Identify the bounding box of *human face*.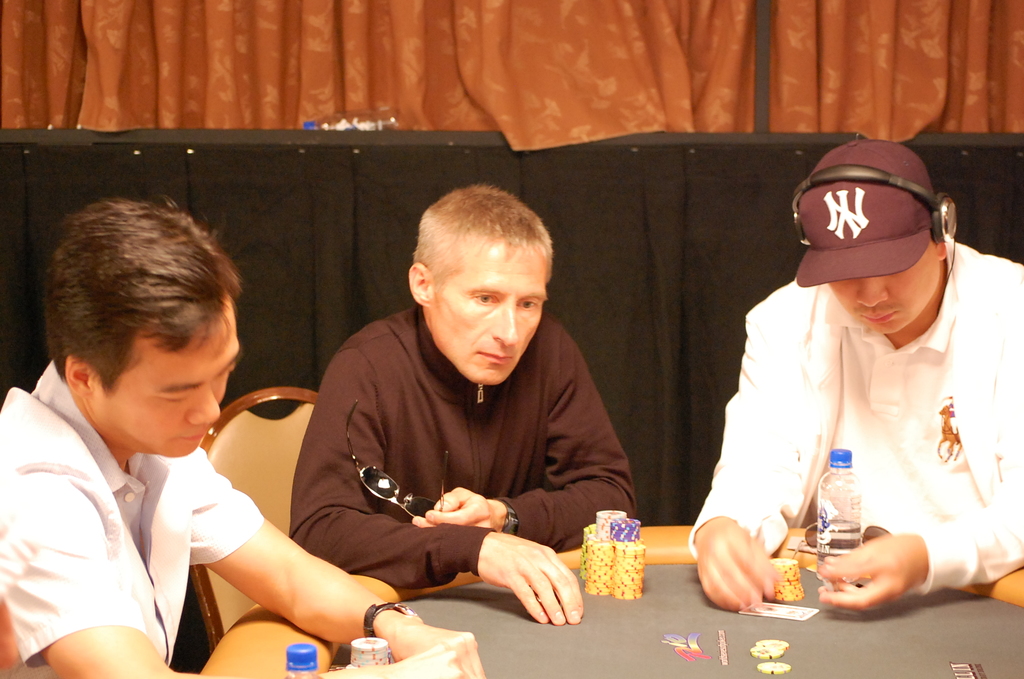
93:302:241:457.
